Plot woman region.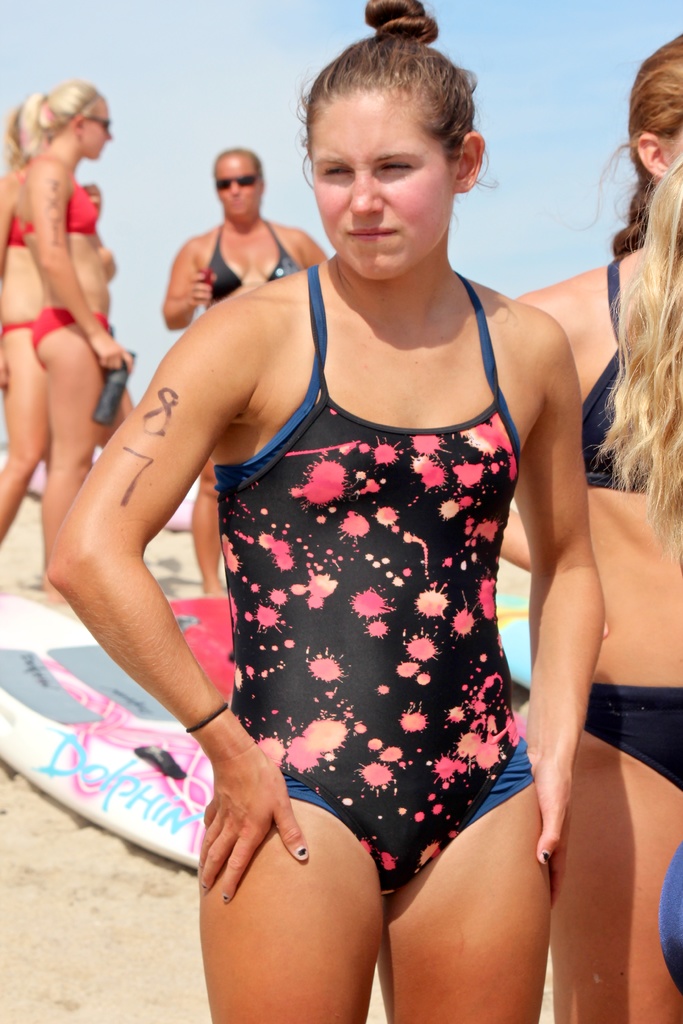
Plotted at [504, 35, 682, 1023].
